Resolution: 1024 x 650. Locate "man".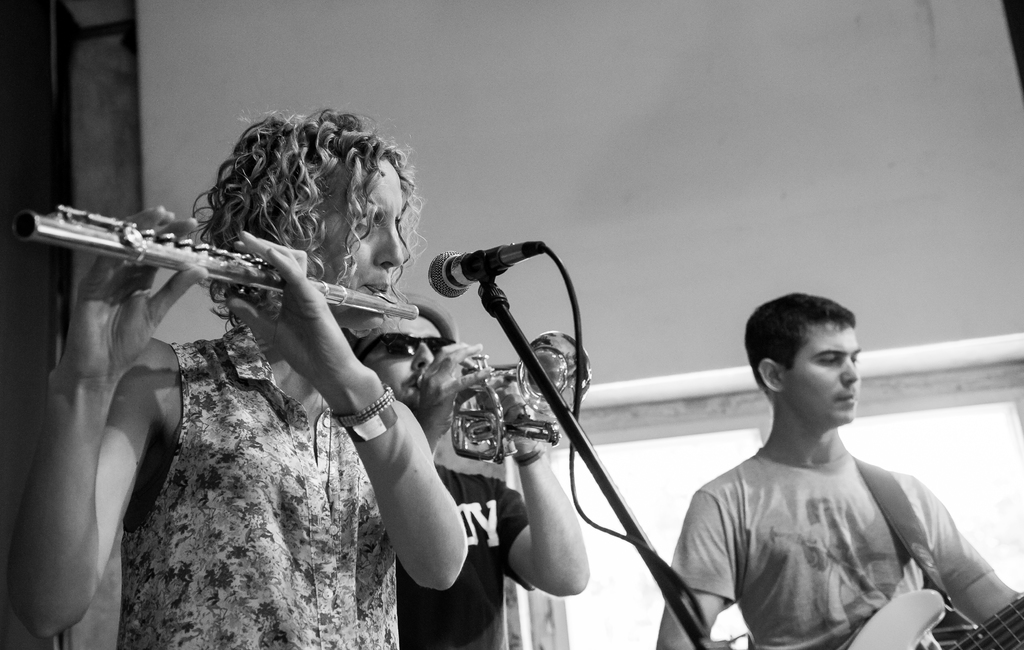
bbox=[339, 286, 595, 649].
